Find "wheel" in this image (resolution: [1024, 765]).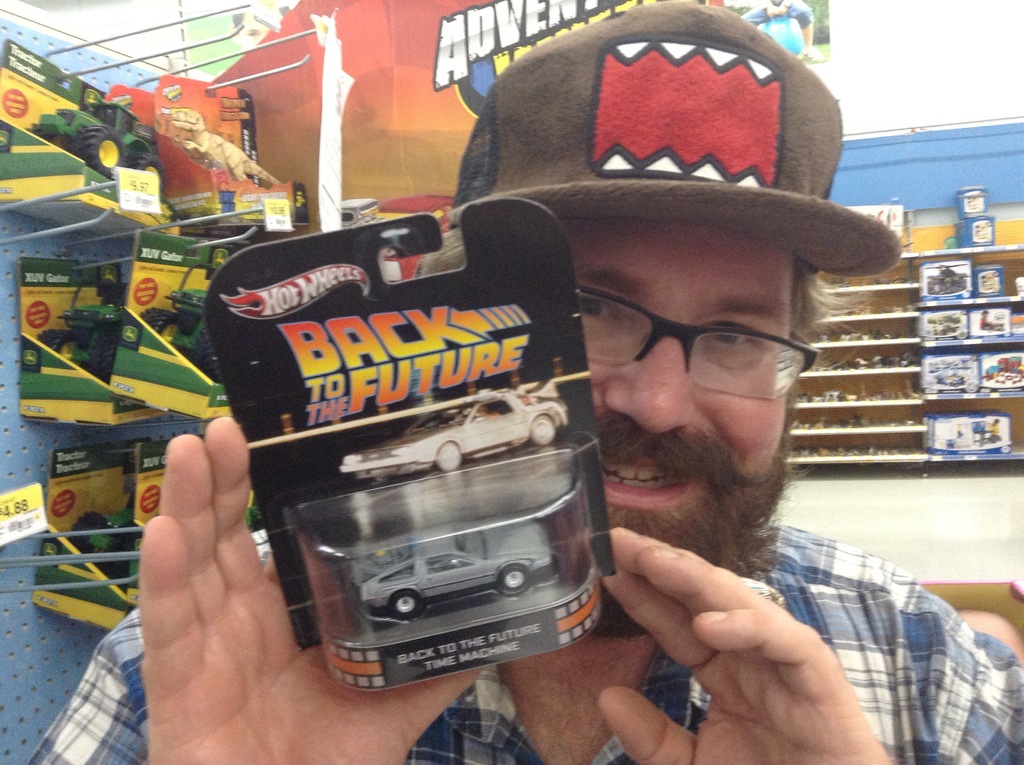
<box>388,588,426,622</box>.
